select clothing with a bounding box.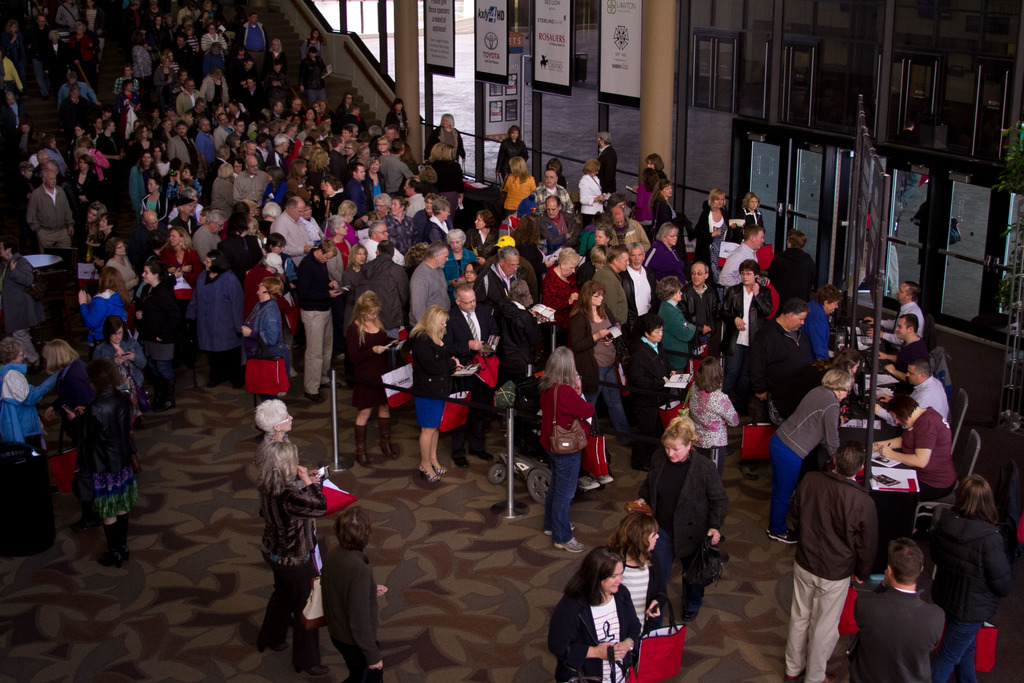
94,388,131,506.
